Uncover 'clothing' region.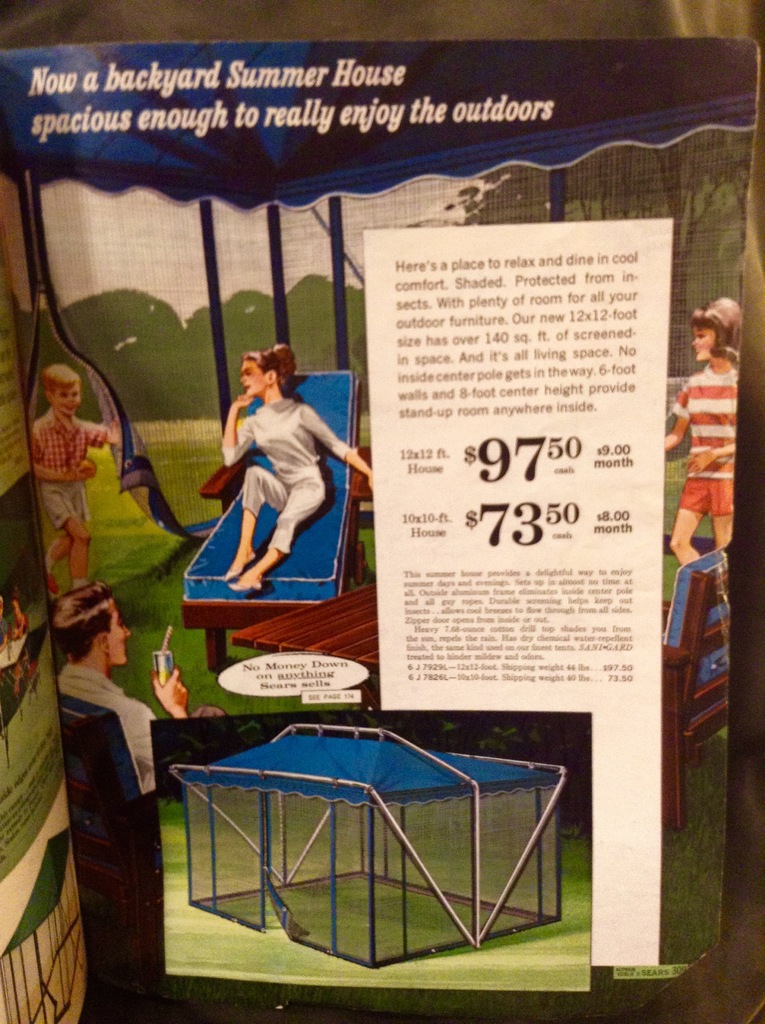
Uncovered: left=47, top=659, right=163, bottom=784.
